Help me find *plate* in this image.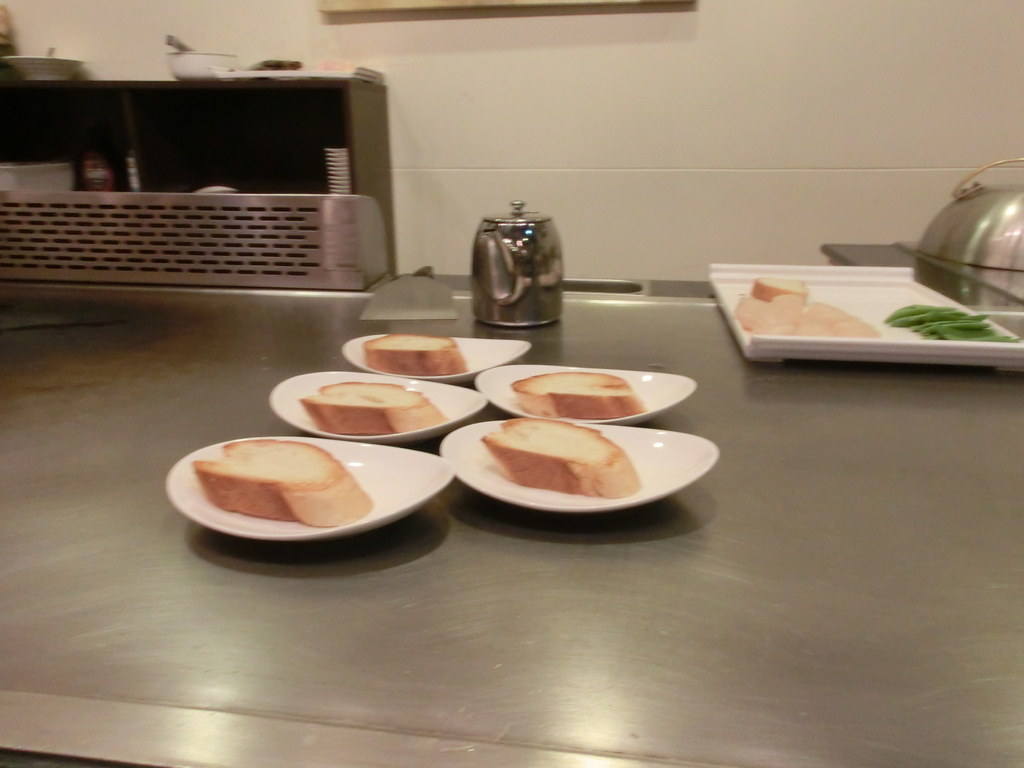
Found it: [436, 421, 718, 518].
